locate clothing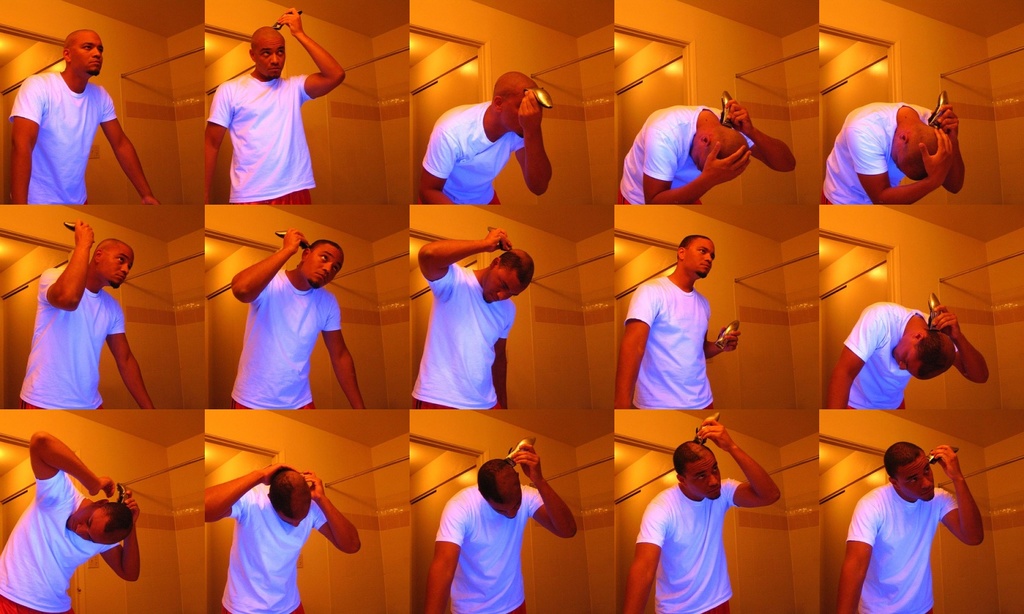
635/484/740/611
